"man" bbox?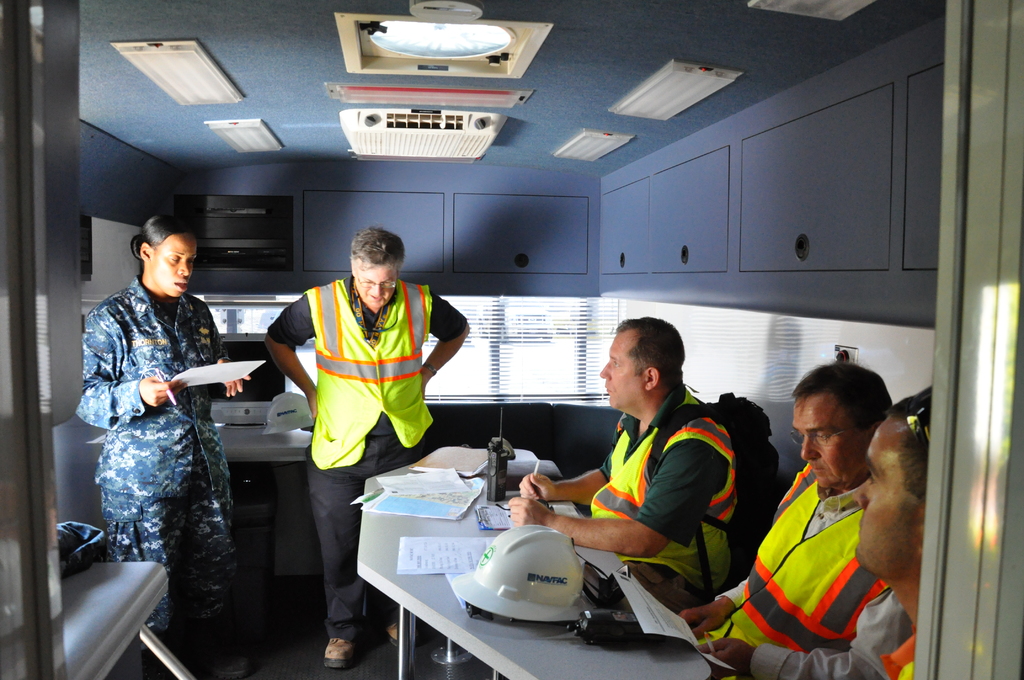
<box>268,227,469,667</box>
